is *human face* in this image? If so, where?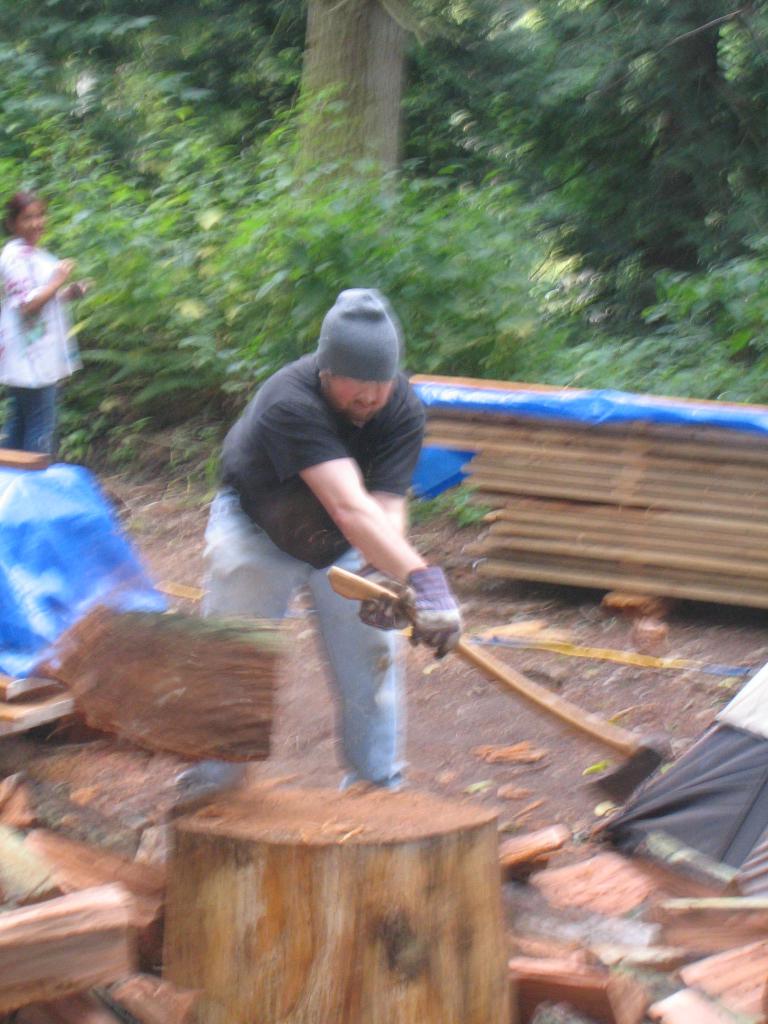
Yes, at l=13, t=196, r=45, b=238.
